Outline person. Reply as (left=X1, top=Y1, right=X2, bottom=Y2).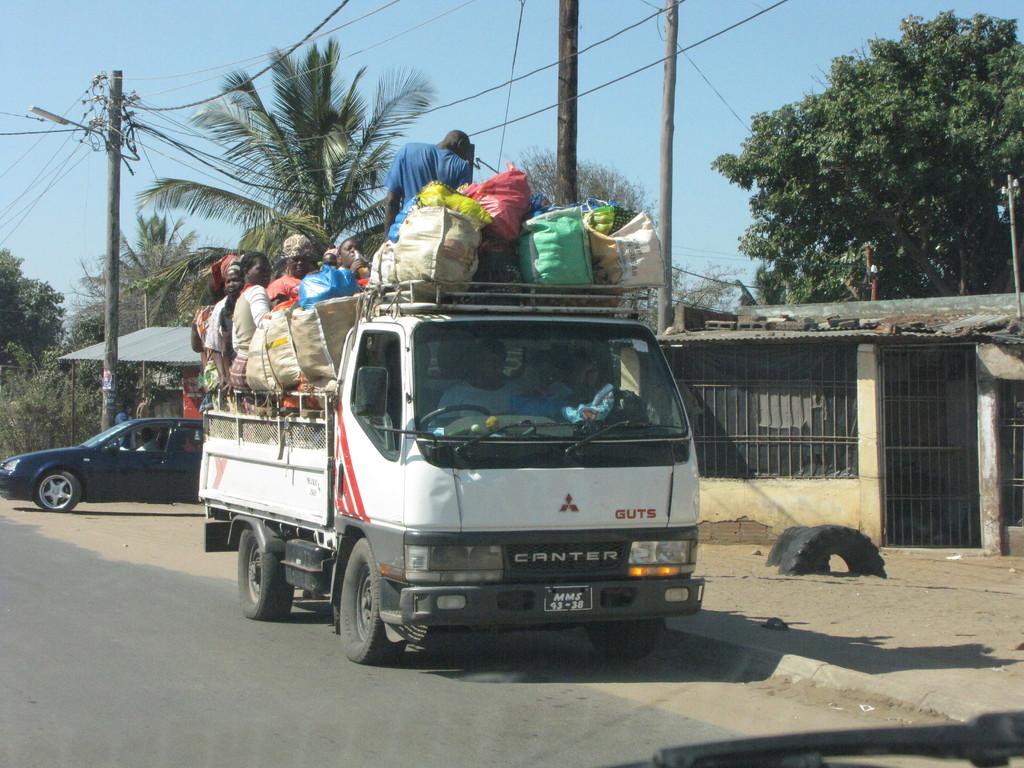
(left=442, top=342, right=529, bottom=423).
